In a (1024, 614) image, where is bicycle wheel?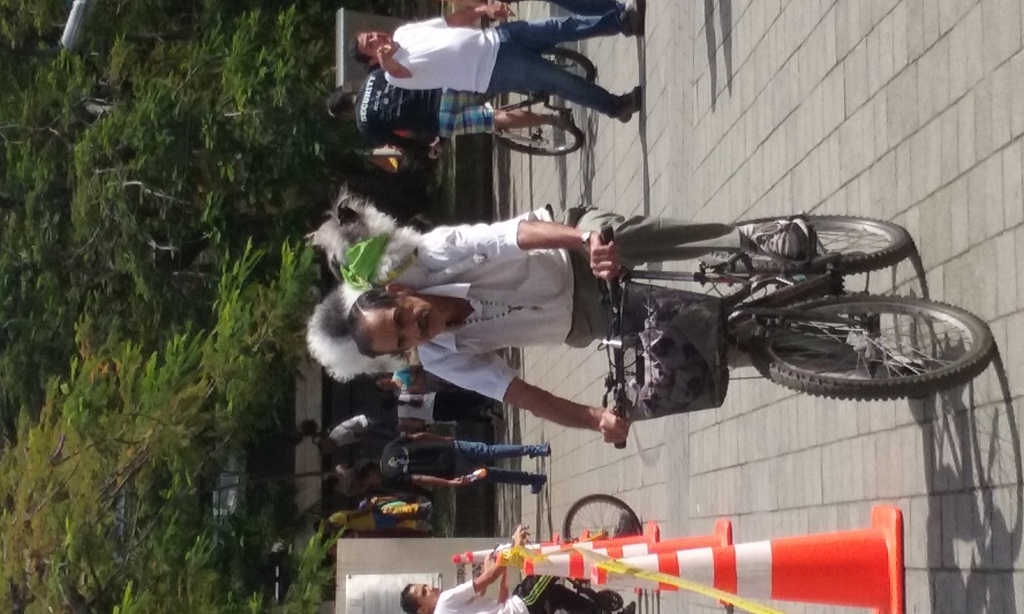
bbox=(533, 46, 596, 84).
